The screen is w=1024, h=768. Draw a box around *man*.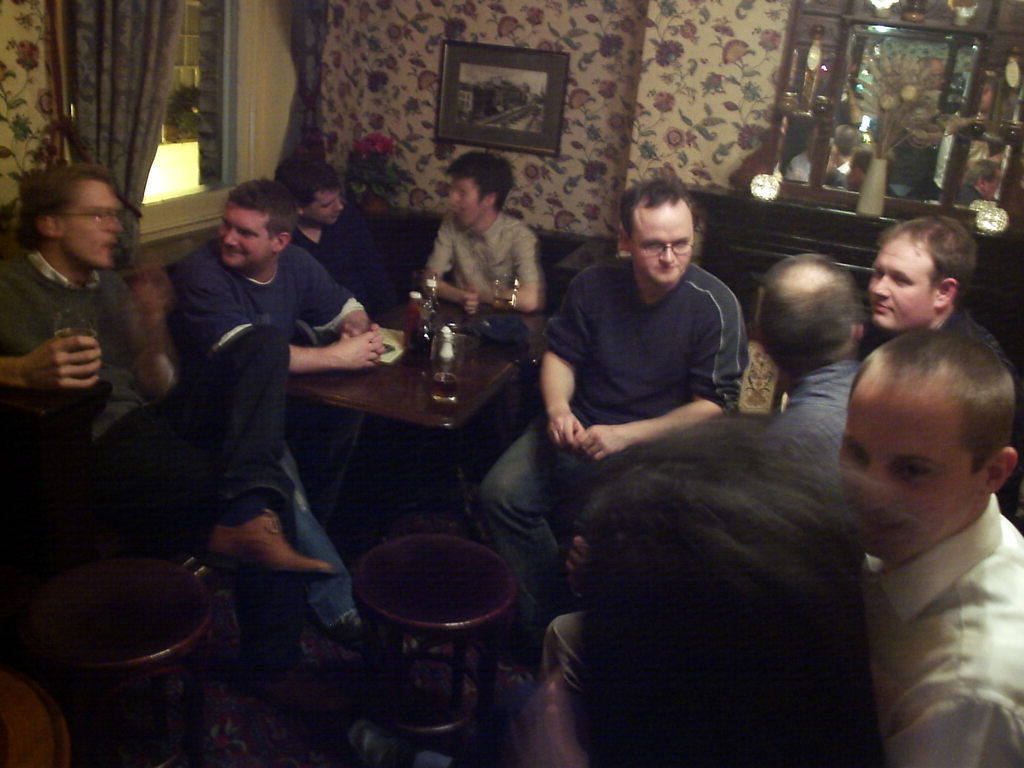
BBox(0, 161, 356, 591).
